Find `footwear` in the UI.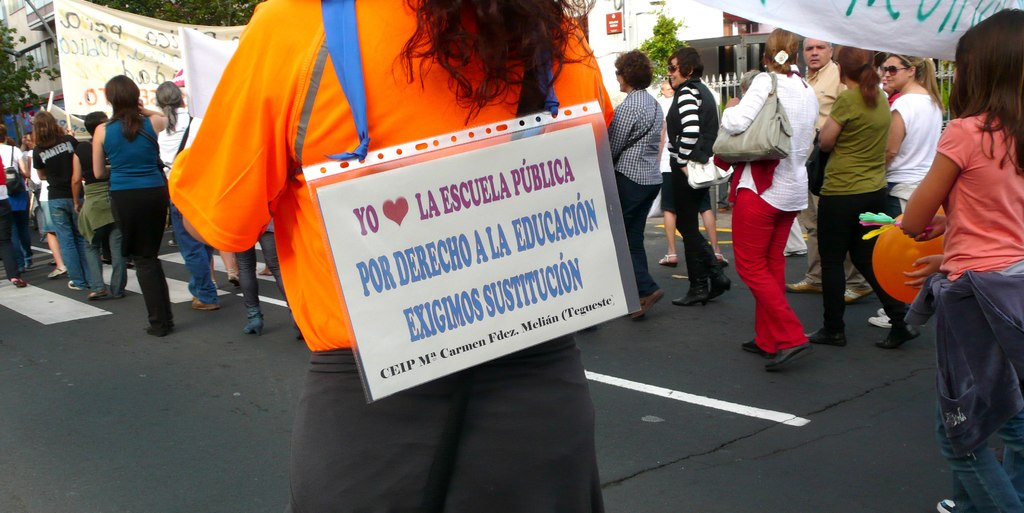
UI element at region(713, 260, 737, 304).
